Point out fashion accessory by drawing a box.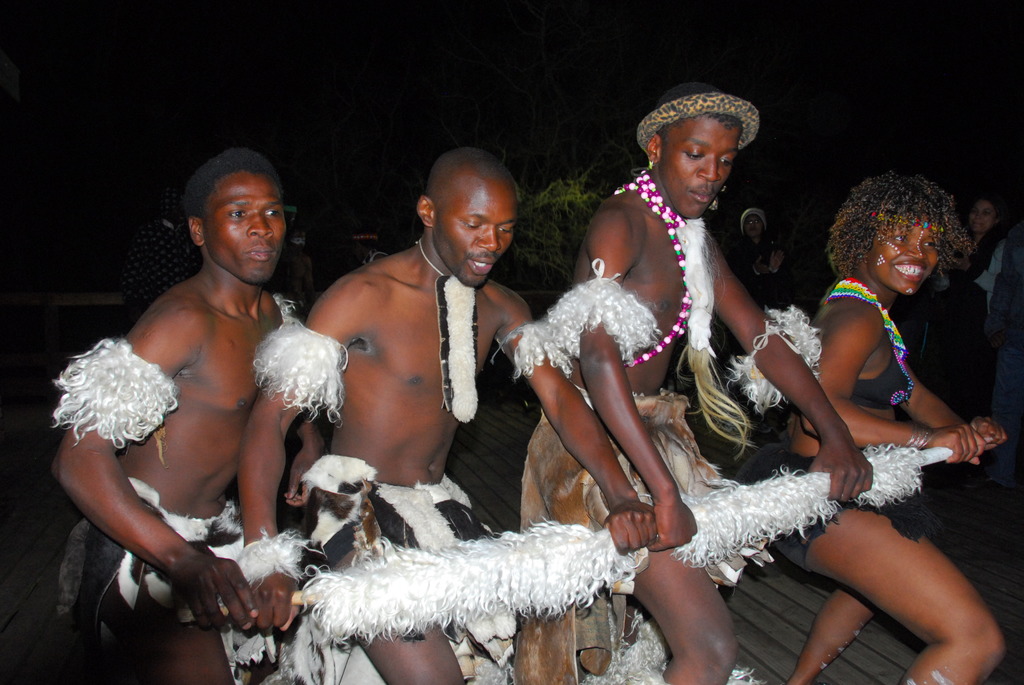
[x1=639, y1=82, x2=761, y2=157].
